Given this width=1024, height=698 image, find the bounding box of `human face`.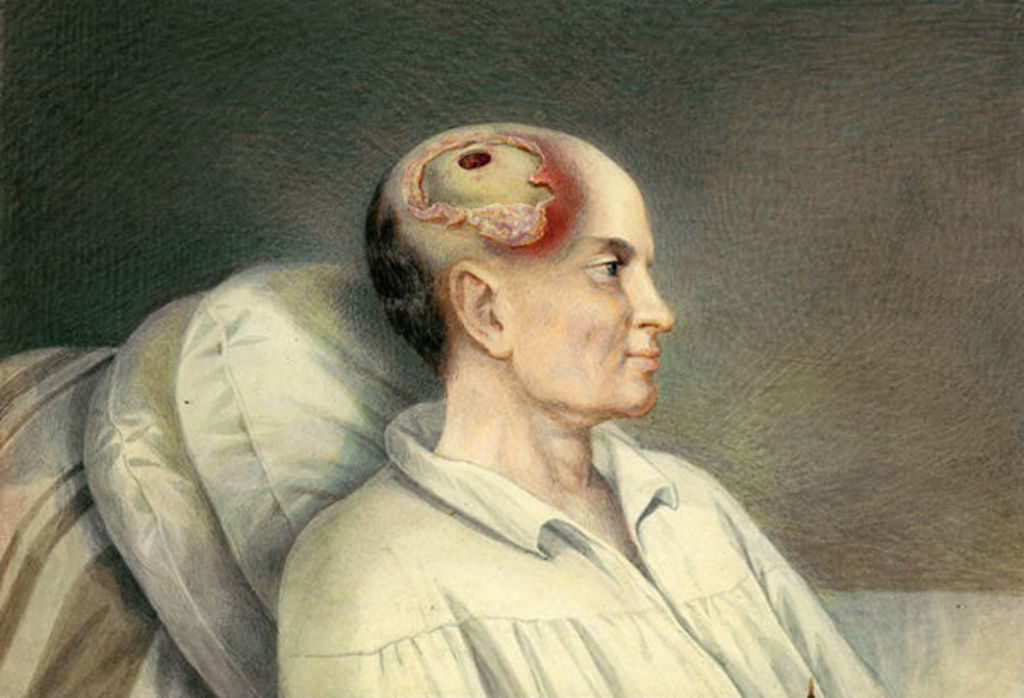
510 181 674 416.
